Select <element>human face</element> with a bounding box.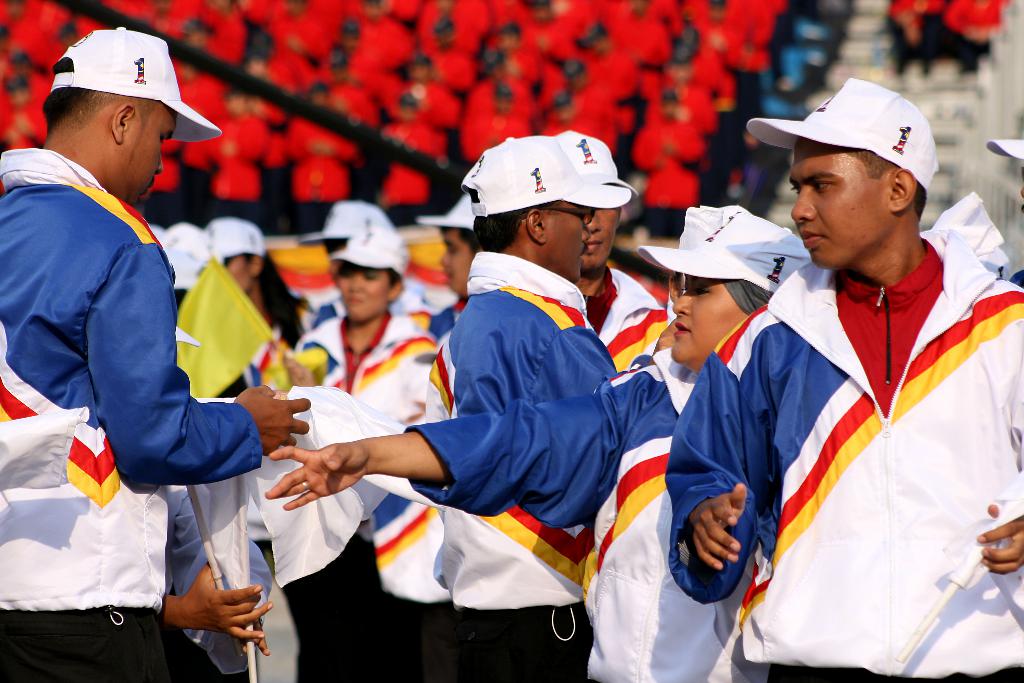
x1=675, y1=285, x2=743, y2=370.
